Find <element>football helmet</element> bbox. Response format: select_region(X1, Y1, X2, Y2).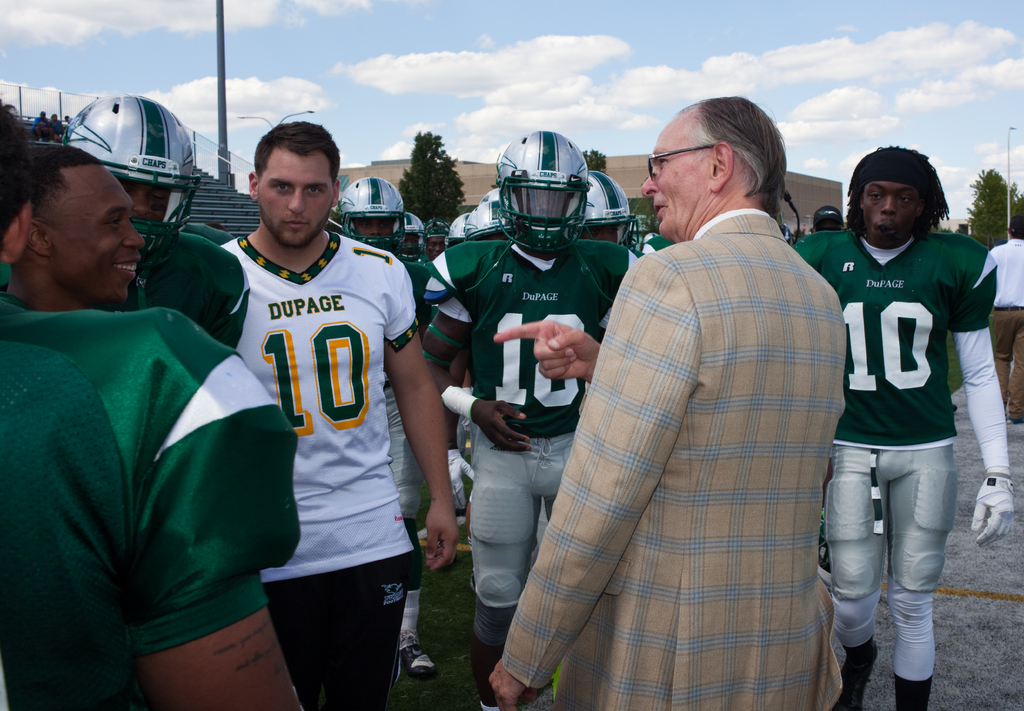
select_region(486, 146, 612, 240).
